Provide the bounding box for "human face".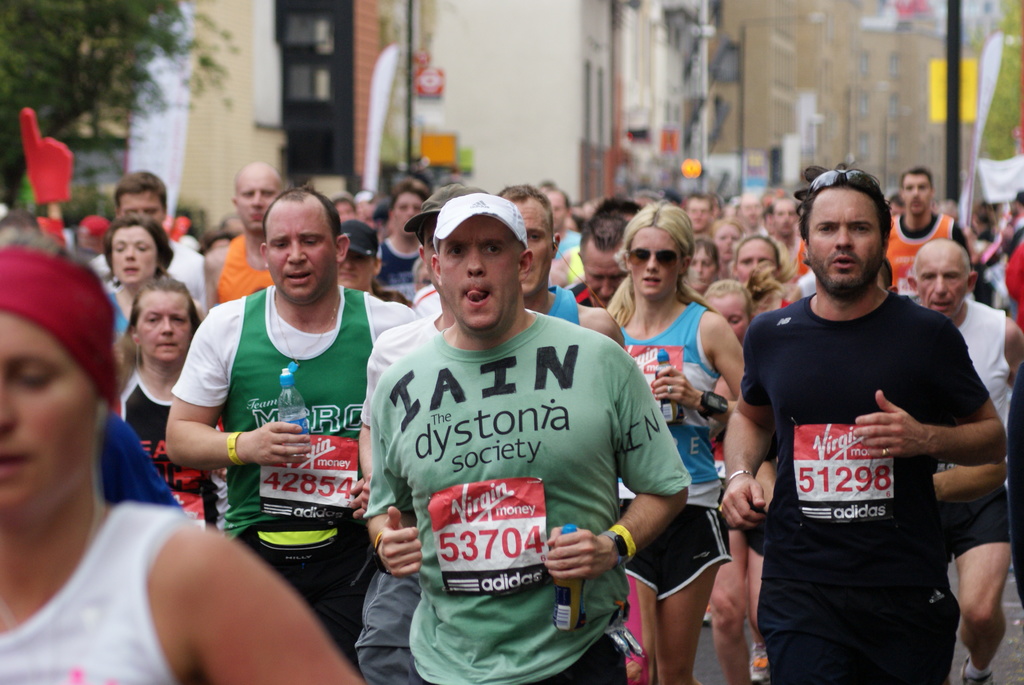
select_region(336, 204, 358, 221).
